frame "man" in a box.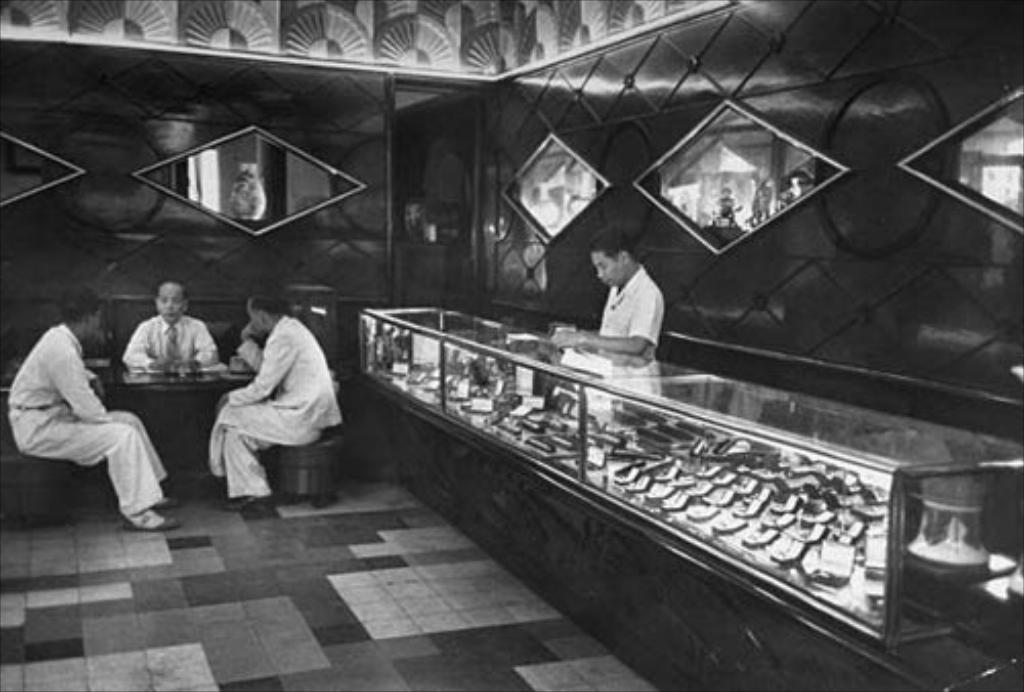
locate(119, 278, 223, 371).
